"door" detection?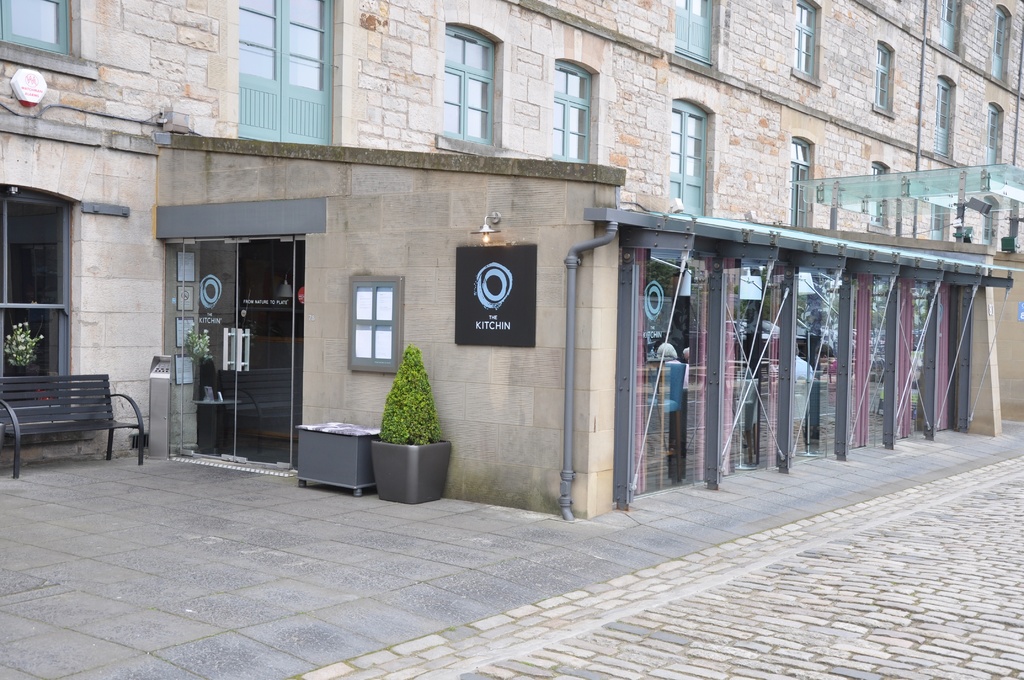
[left=182, top=243, right=305, bottom=451]
